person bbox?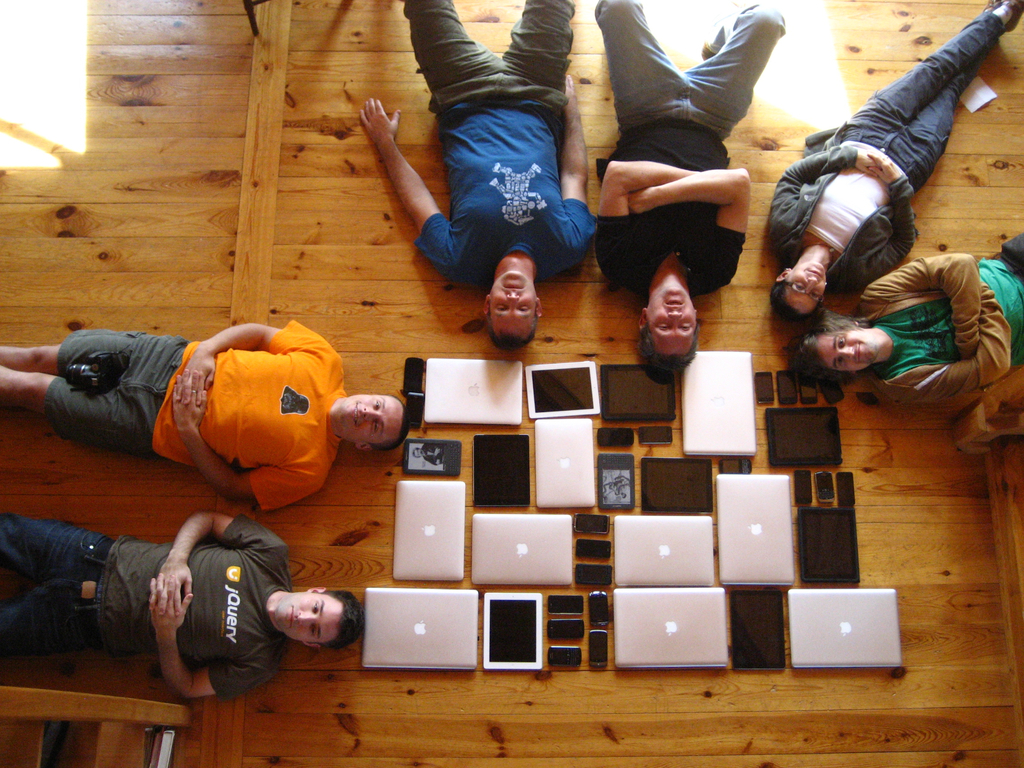
<box>763,1,1023,321</box>
